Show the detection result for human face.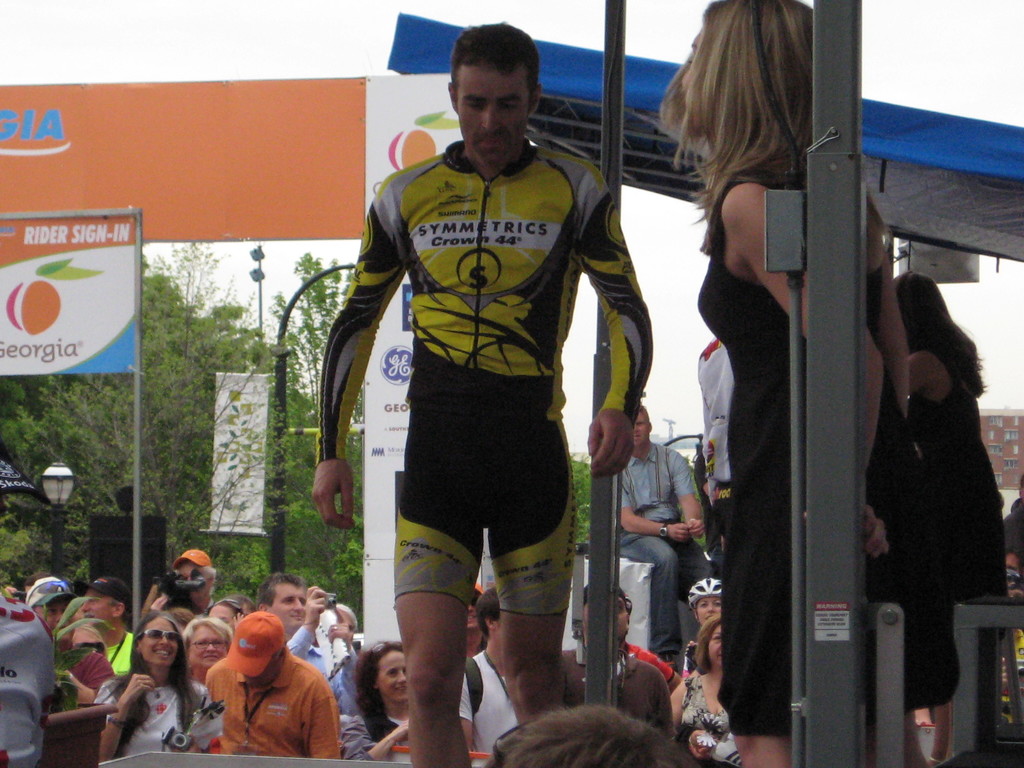
(left=241, top=660, right=271, bottom=688).
